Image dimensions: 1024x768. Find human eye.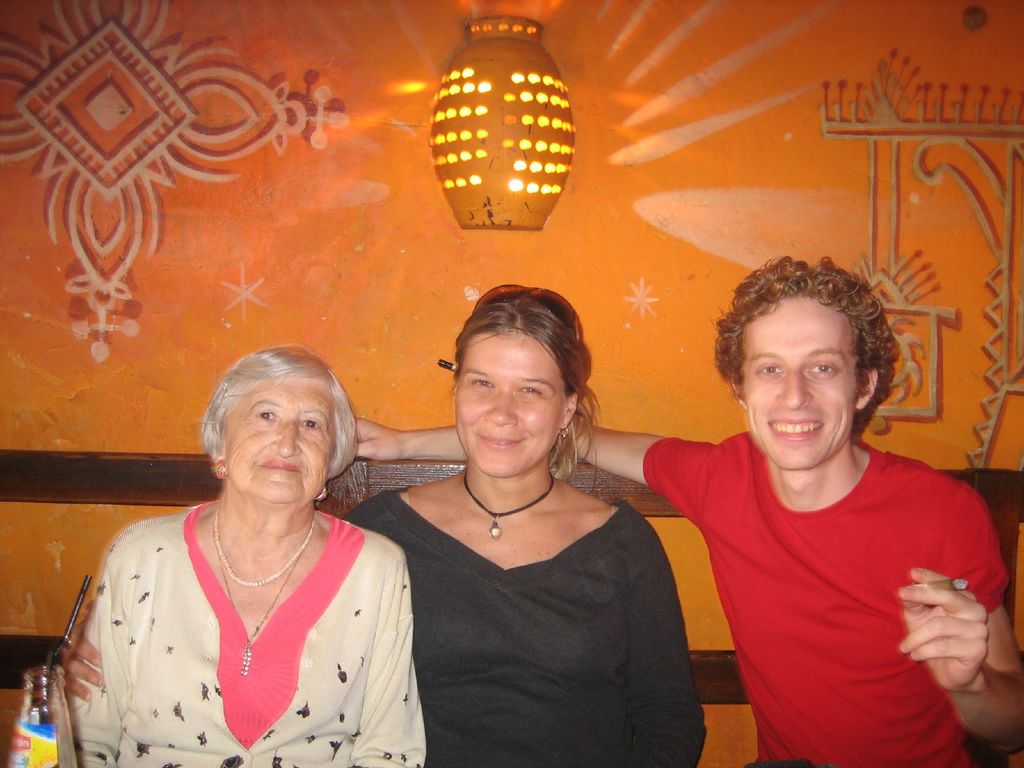
left=518, top=384, right=541, bottom=397.
